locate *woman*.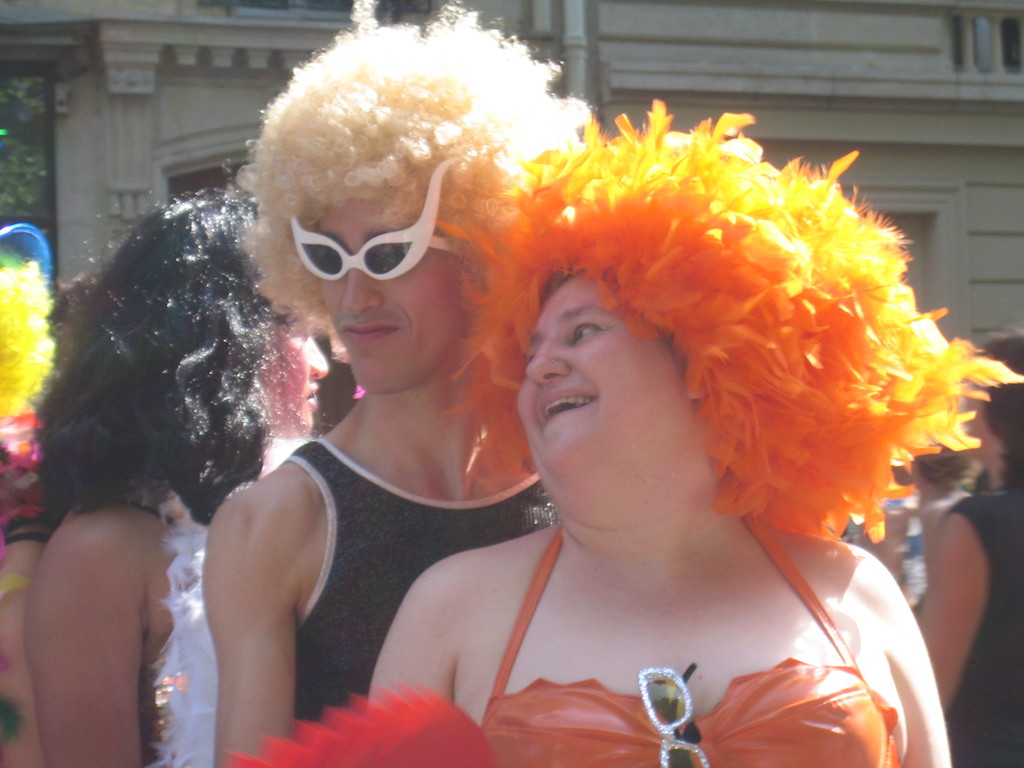
Bounding box: <region>10, 189, 326, 767</region>.
